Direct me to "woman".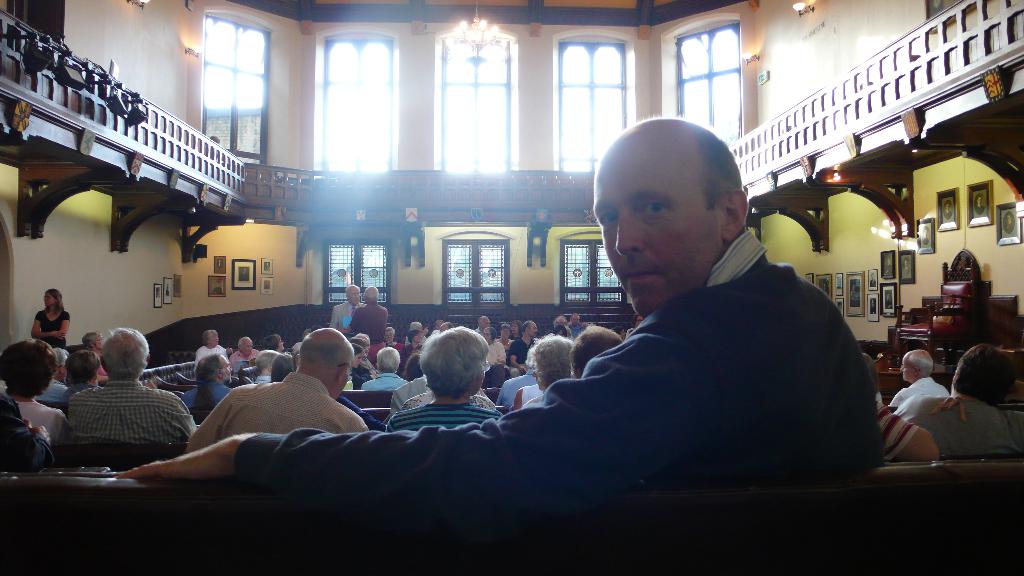
Direction: bbox(511, 321, 522, 337).
